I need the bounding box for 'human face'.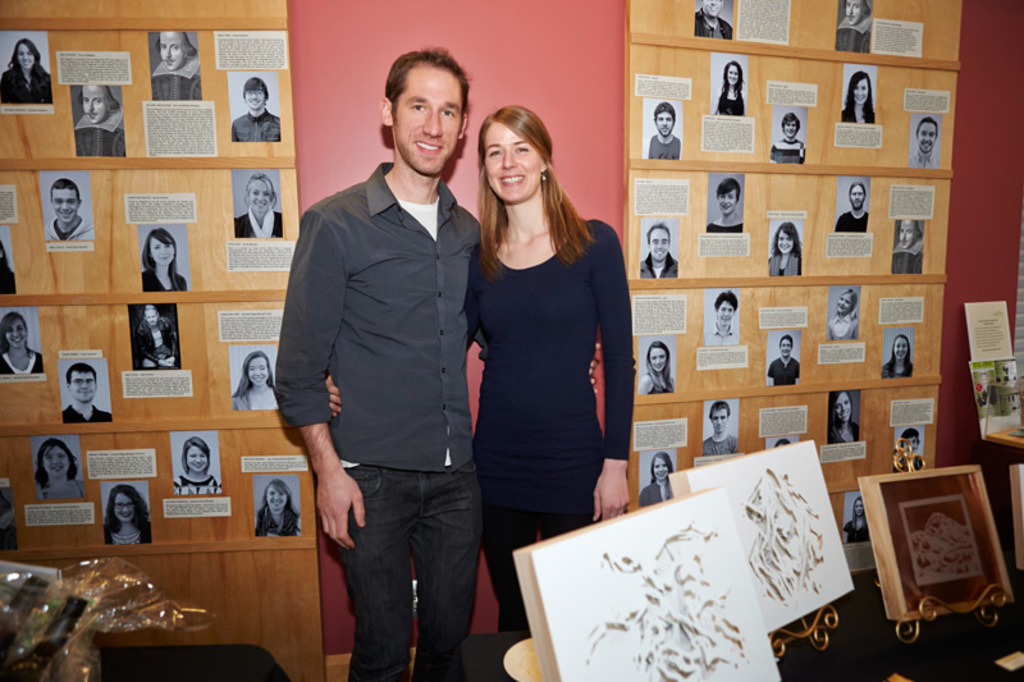
Here it is: 8 317 31 356.
